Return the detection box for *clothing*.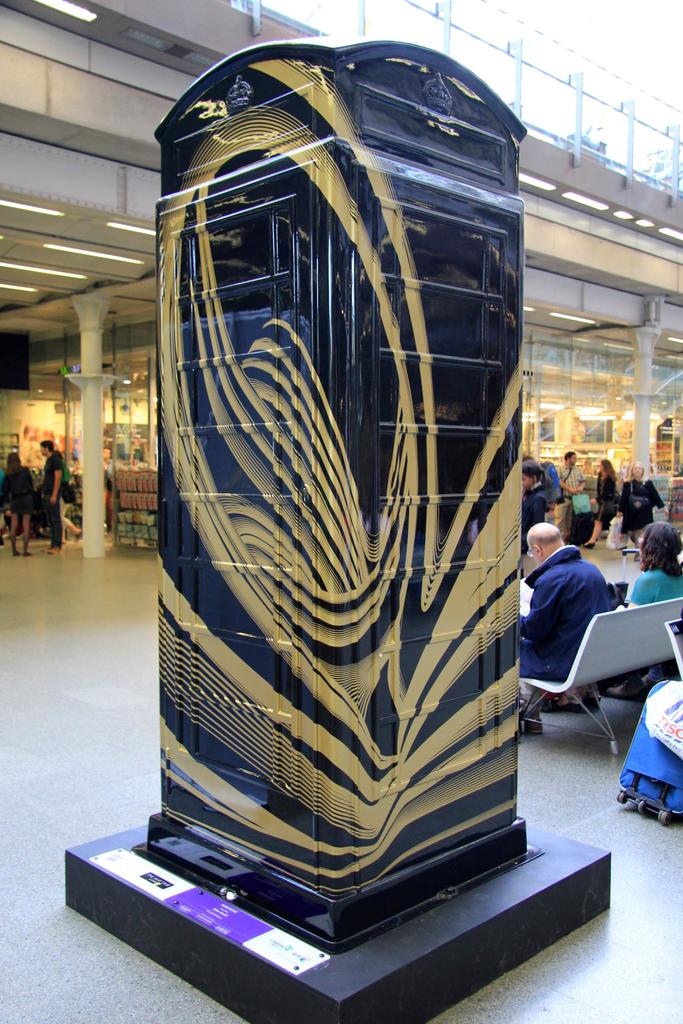
(32, 452, 65, 541).
